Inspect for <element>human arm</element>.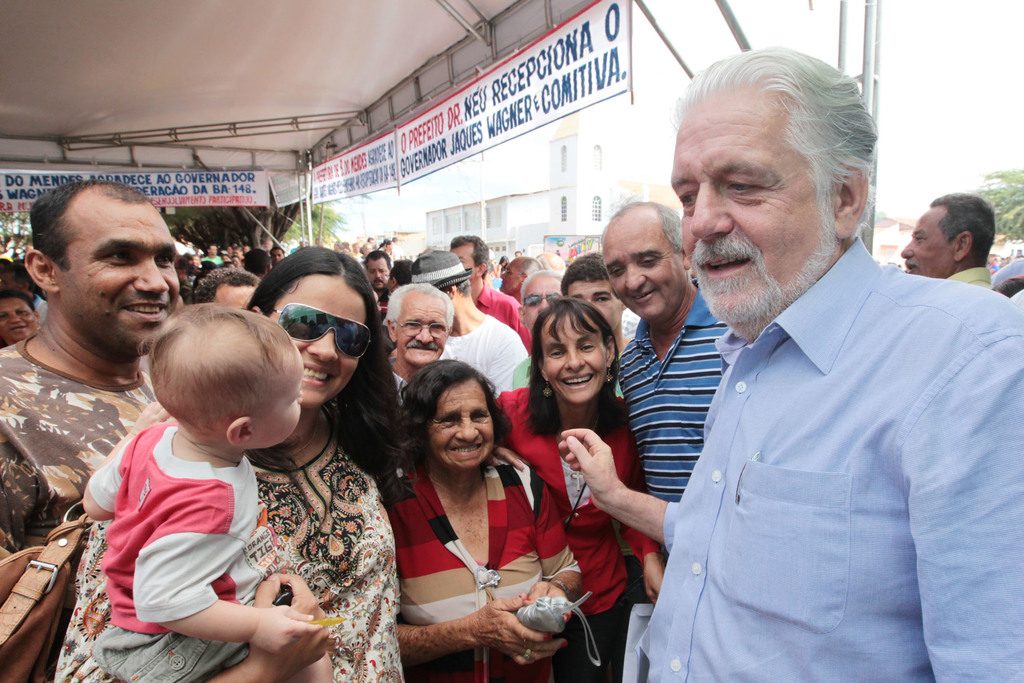
Inspection: 617/453/668/608.
